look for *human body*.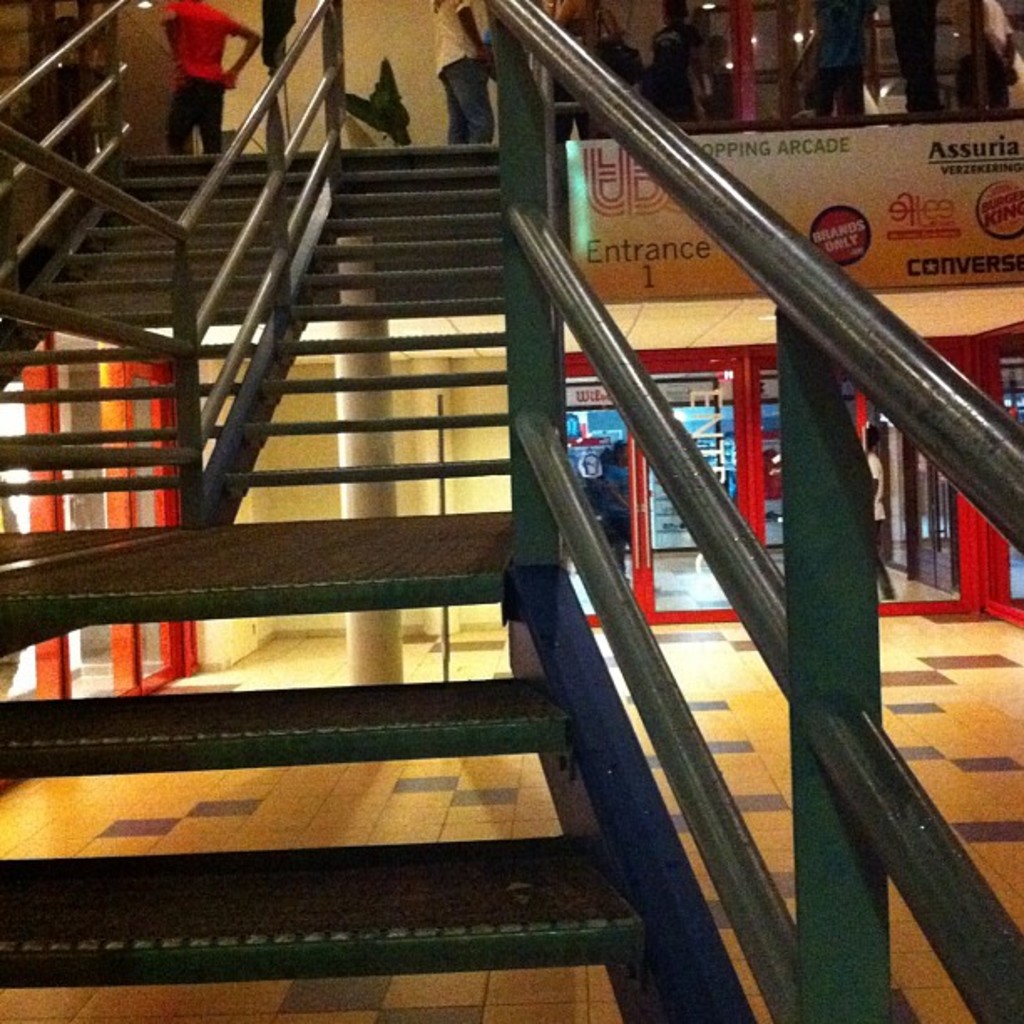
Found: {"left": 810, "top": 0, "right": 872, "bottom": 124}.
